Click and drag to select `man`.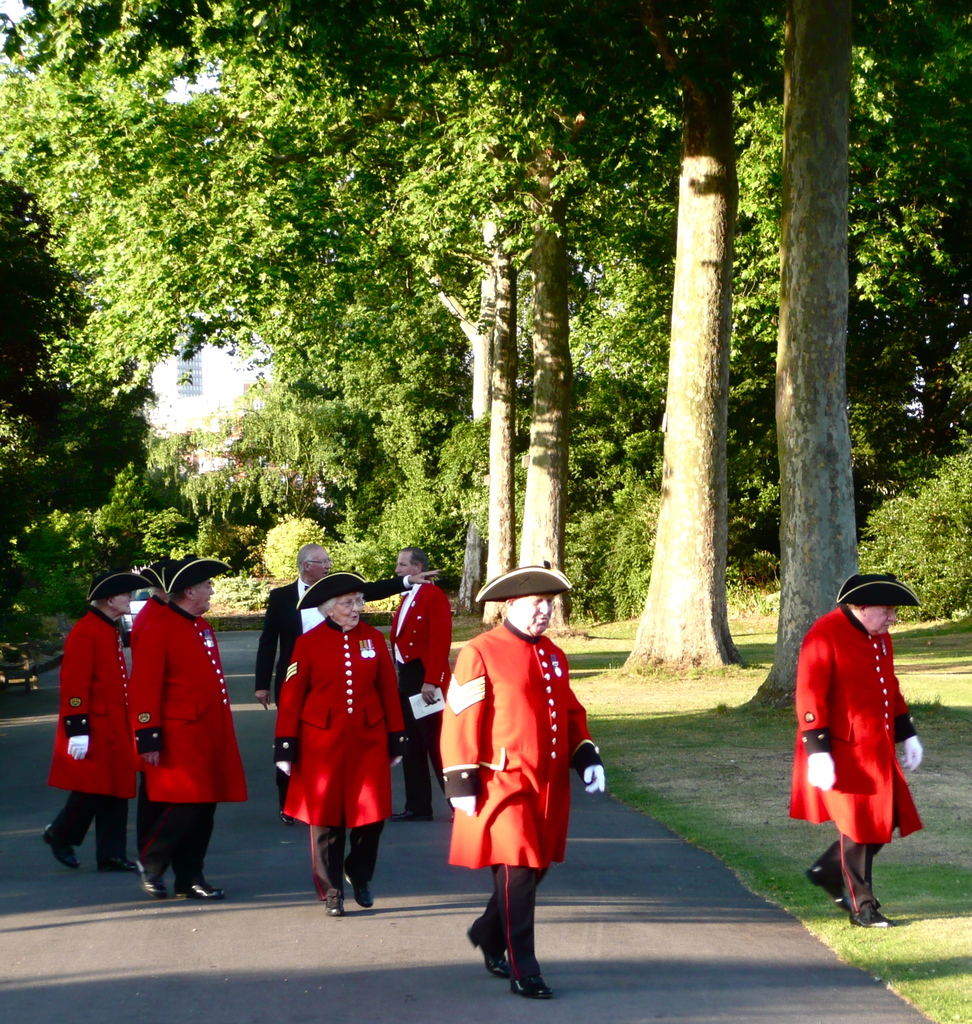
Selection: region(135, 563, 250, 904).
